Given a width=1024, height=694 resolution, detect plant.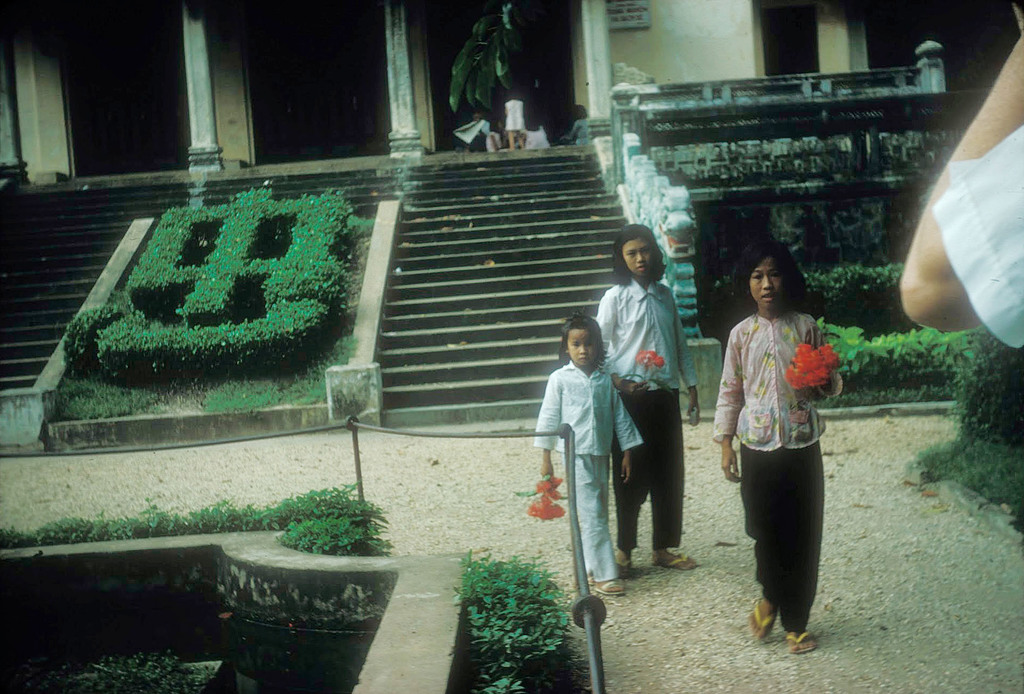
<box>799,316,984,415</box>.
